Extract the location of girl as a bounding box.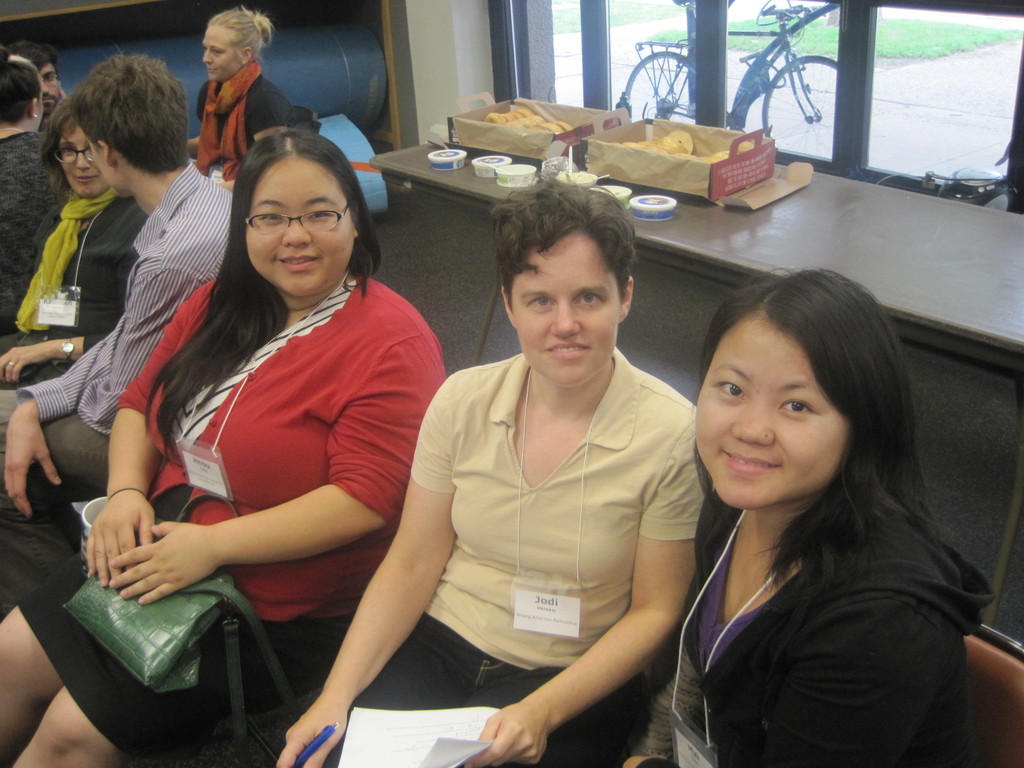
x1=185 y1=5 x2=307 y2=196.
